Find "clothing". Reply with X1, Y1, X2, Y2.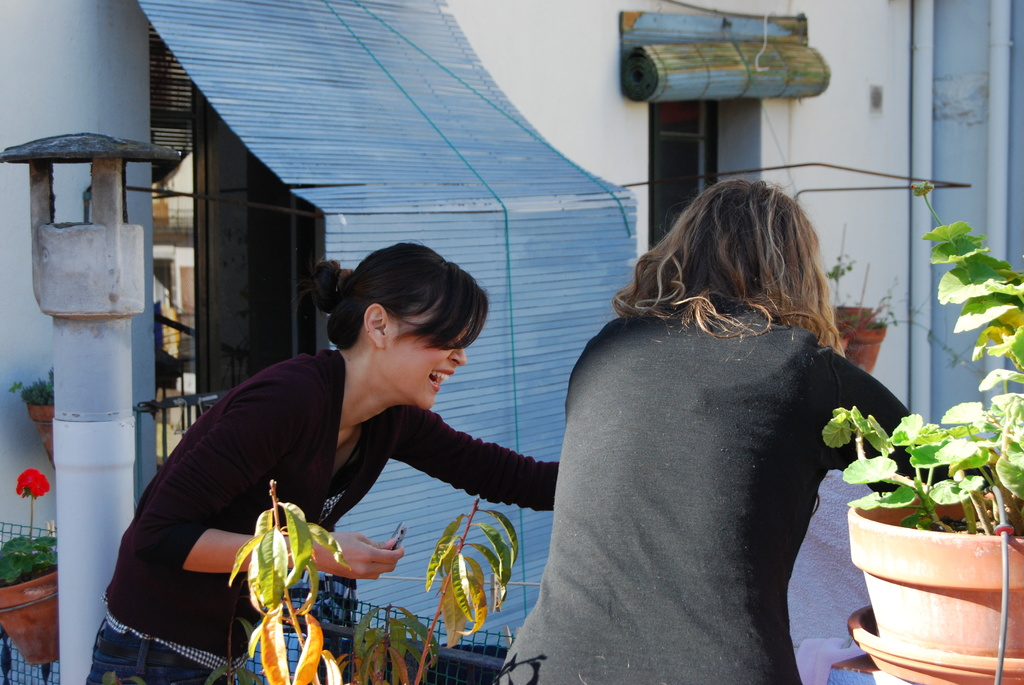
84, 349, 559, 684.
